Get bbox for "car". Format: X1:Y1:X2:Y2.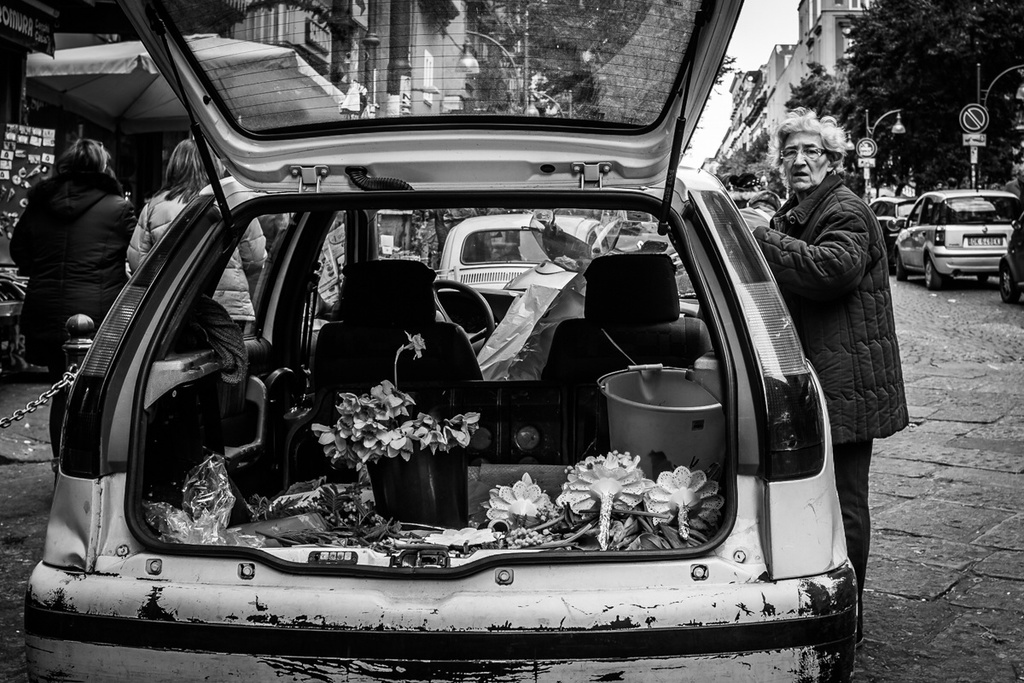
859:188:910:270.
